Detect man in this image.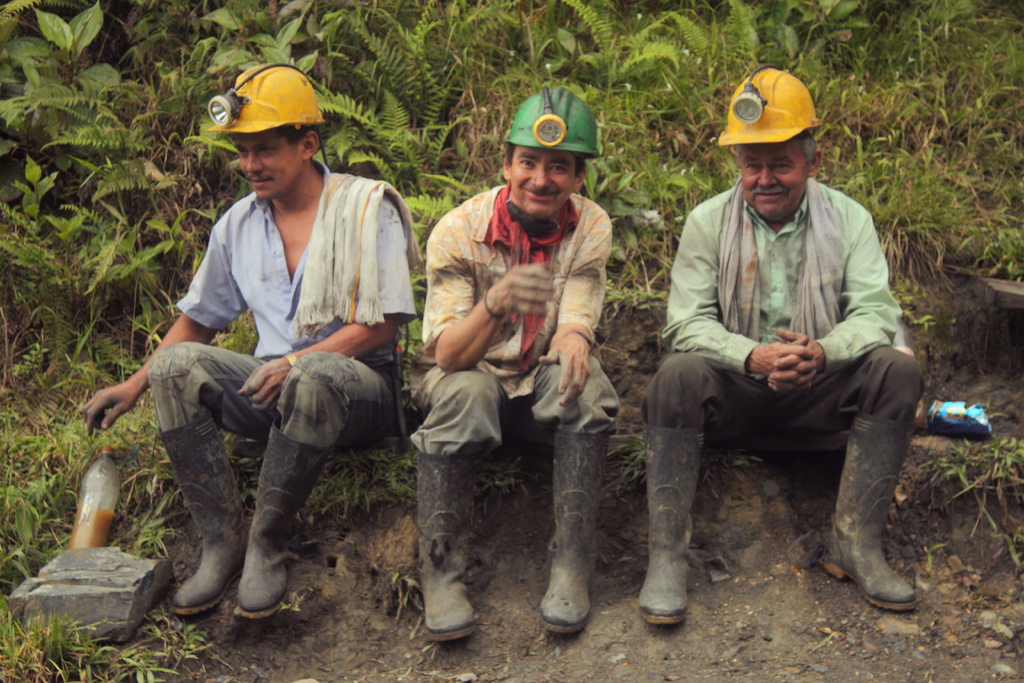
Detection: select_region(79, 63, 416, 618).
